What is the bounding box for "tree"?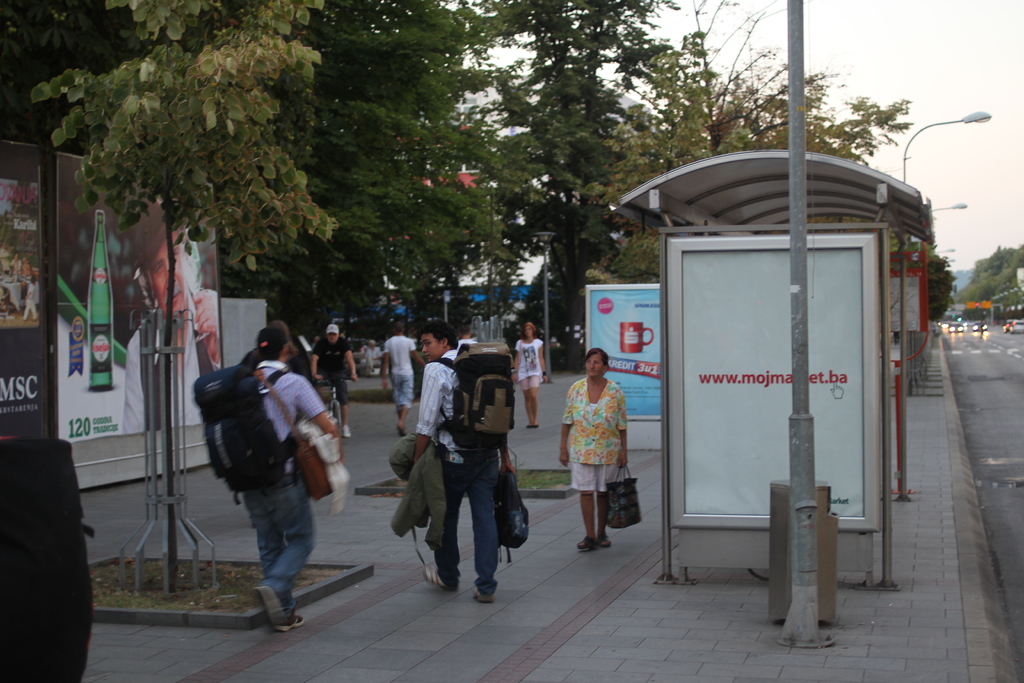
[left=812, top=79, right=916, bottom=156].
